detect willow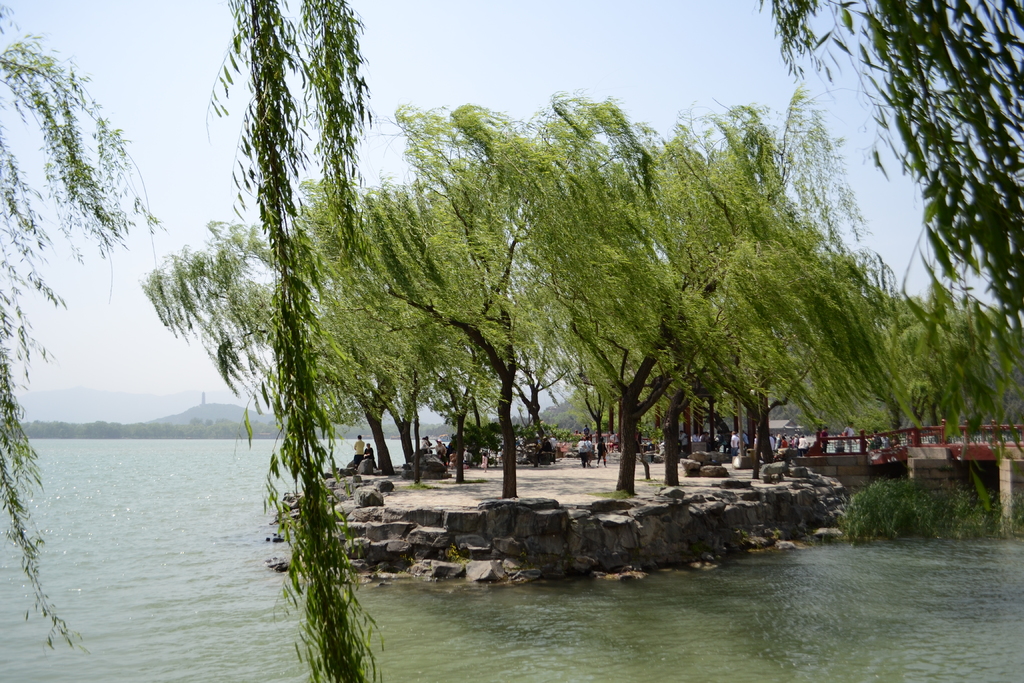
bbox=[0, 0, 178, 656]
